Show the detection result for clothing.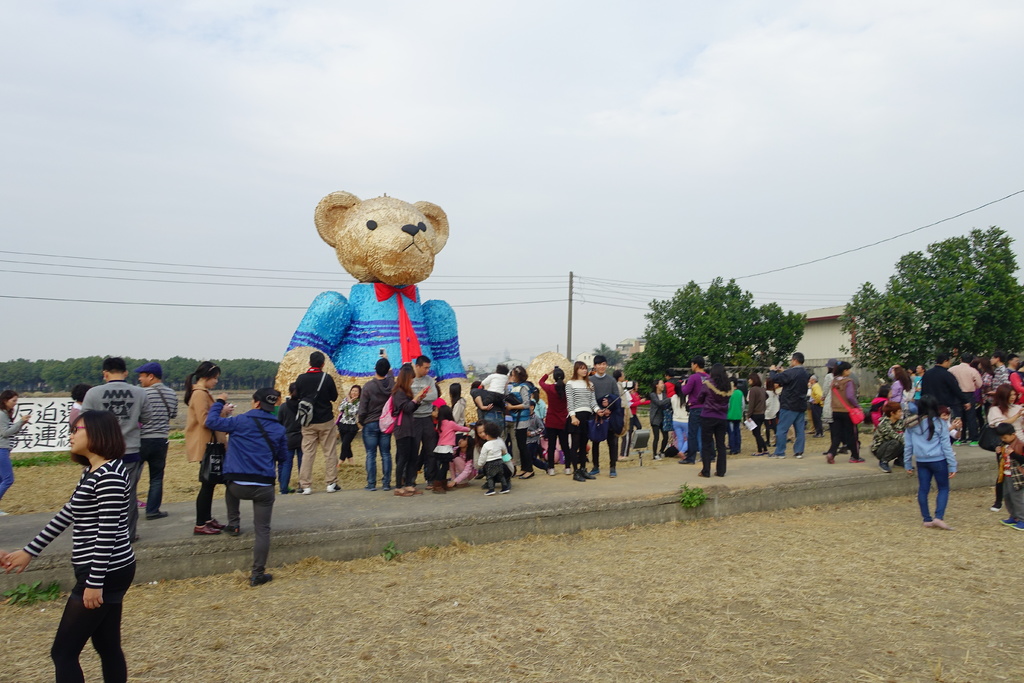
rect(451, 447, 476, 483).
